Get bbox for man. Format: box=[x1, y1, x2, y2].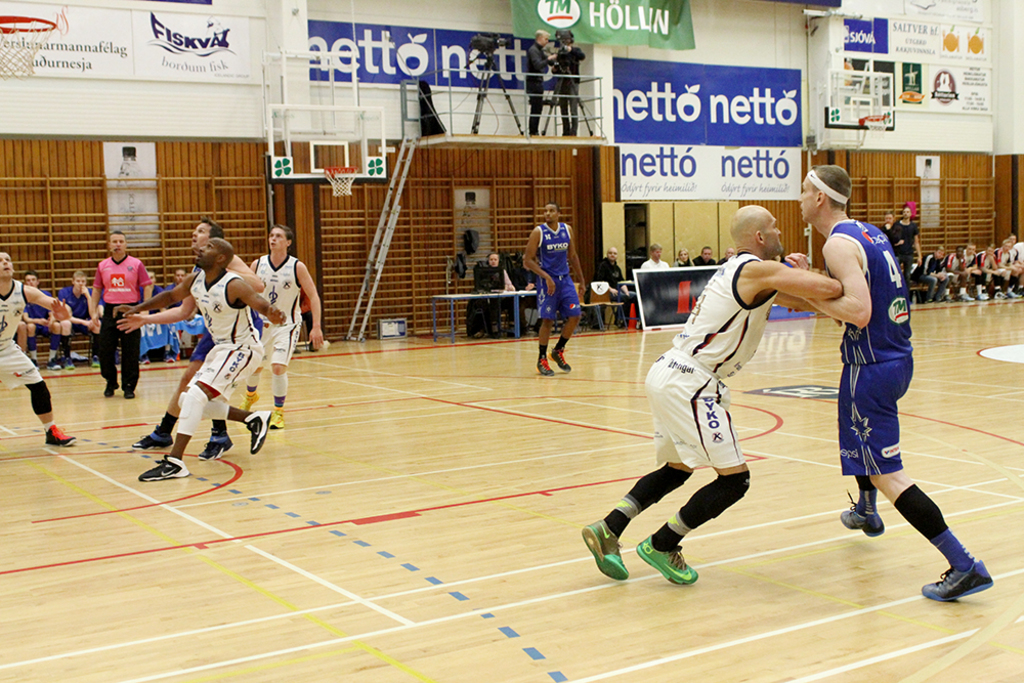
box=[118, 219, 264, 462].
